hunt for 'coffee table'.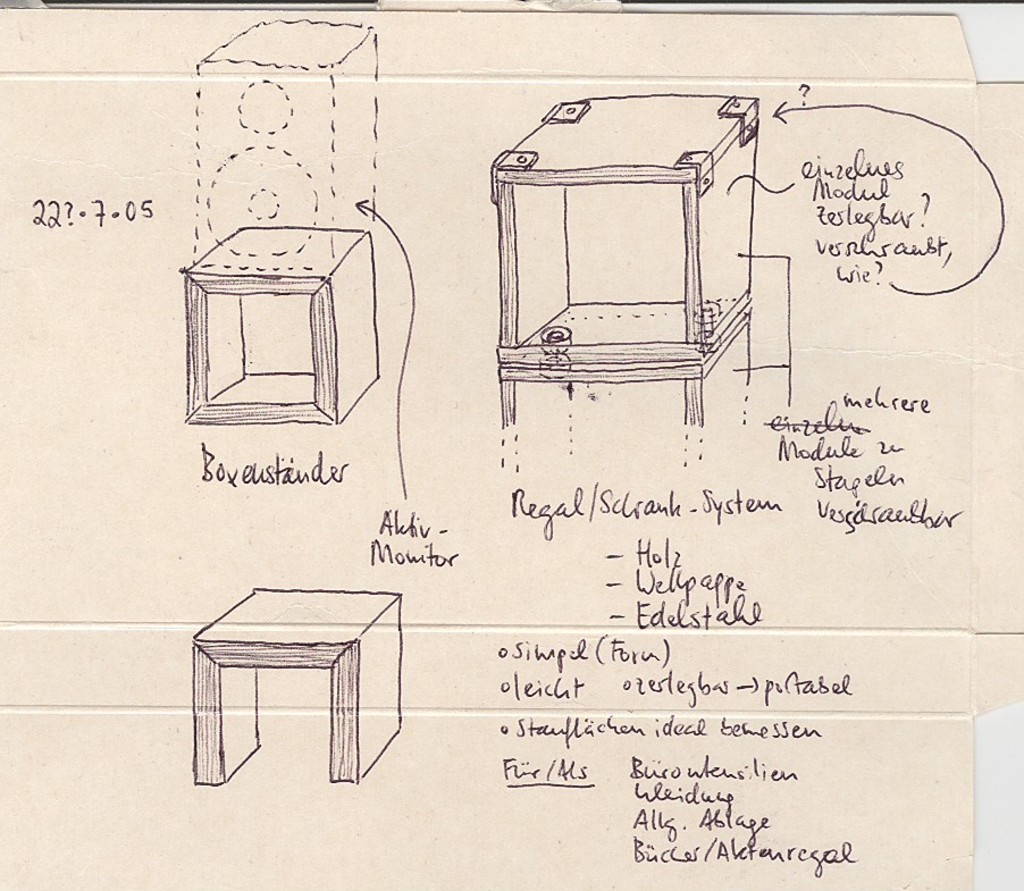
Hunted down at 486:100:763:438.
